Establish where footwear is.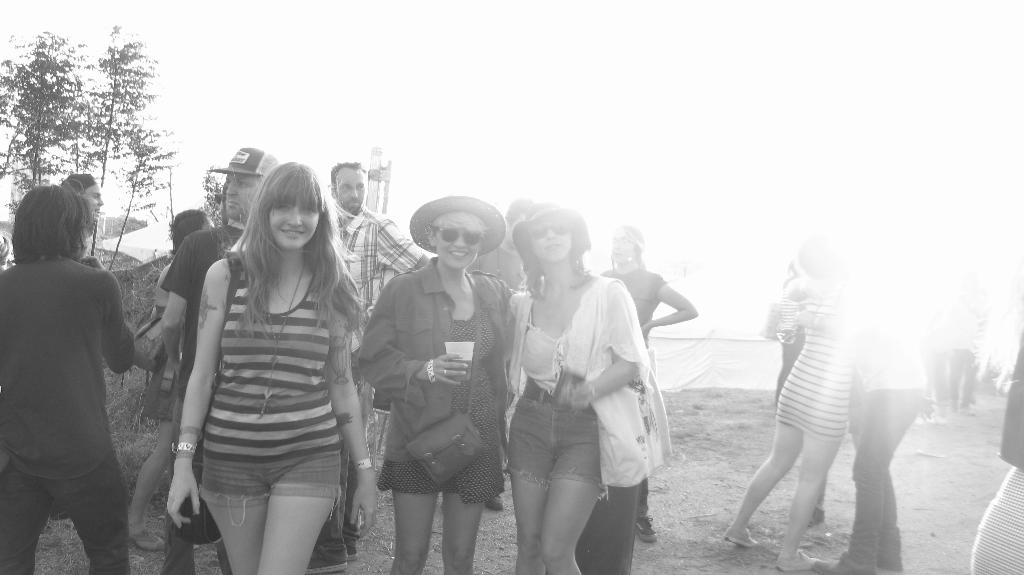
Established at {"x1": 630, "y1": 516, "x2": 655, "y2": 537}.
